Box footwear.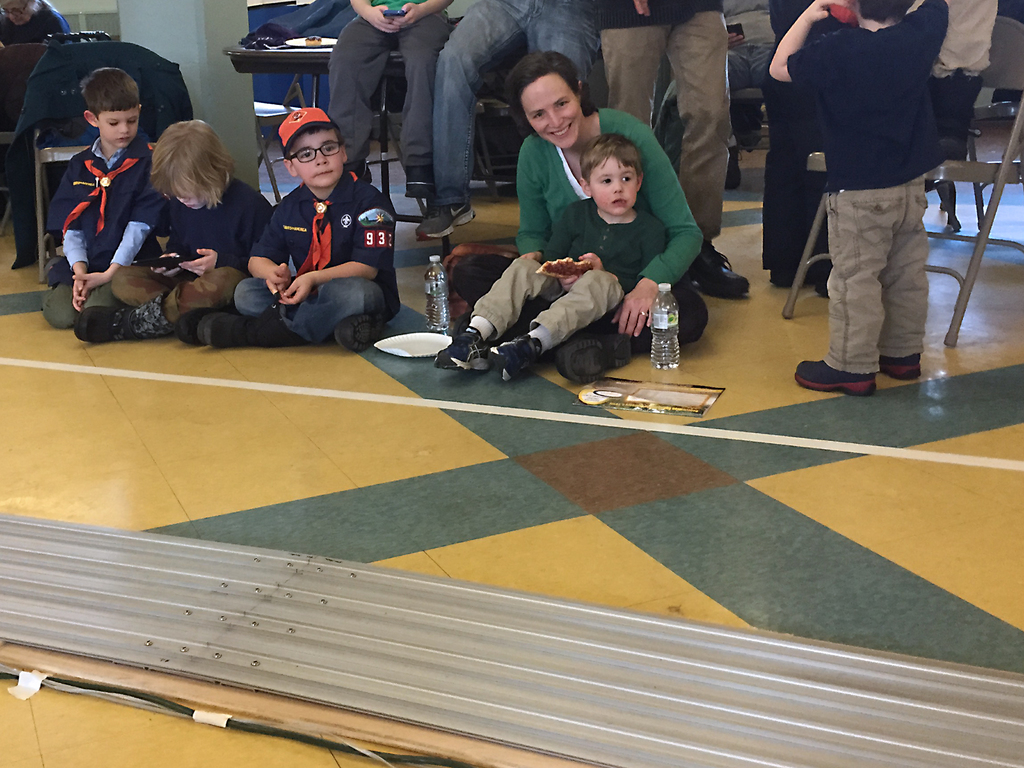
813 278 826 295.
